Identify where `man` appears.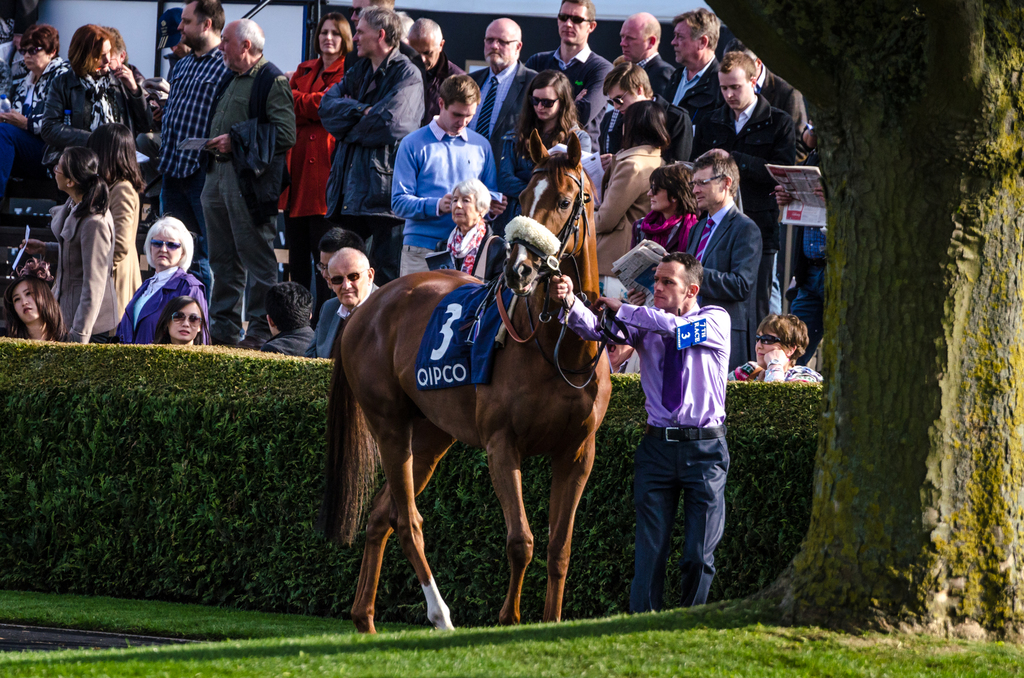
Appears at <bbox>196, 16, 297, 336</bbox>.
